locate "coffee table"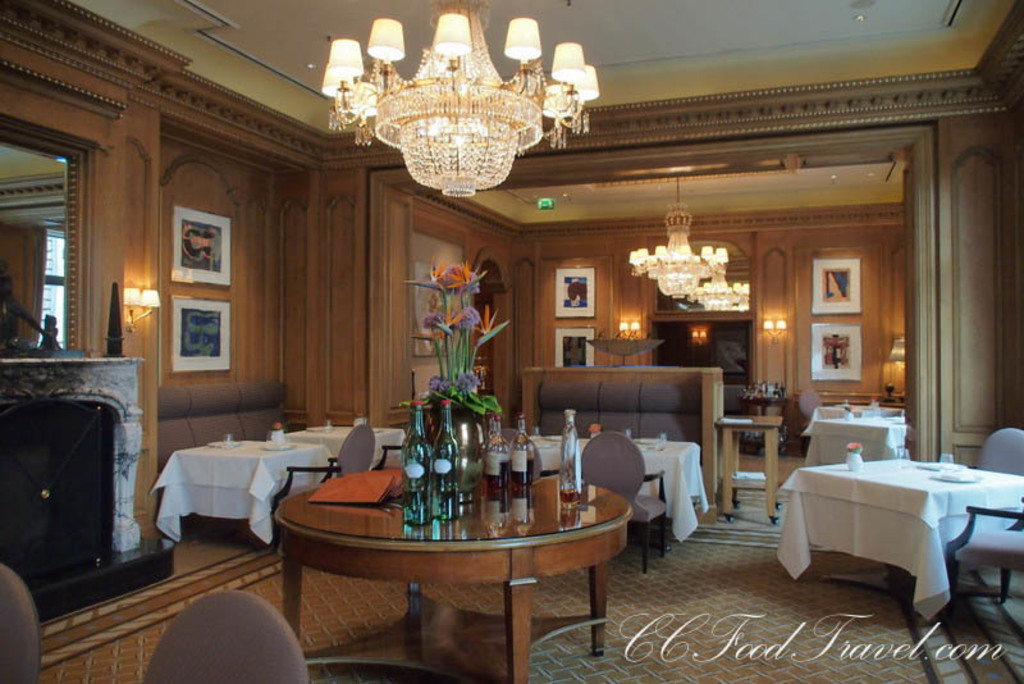
Rect(716, 412, 781, 521)
